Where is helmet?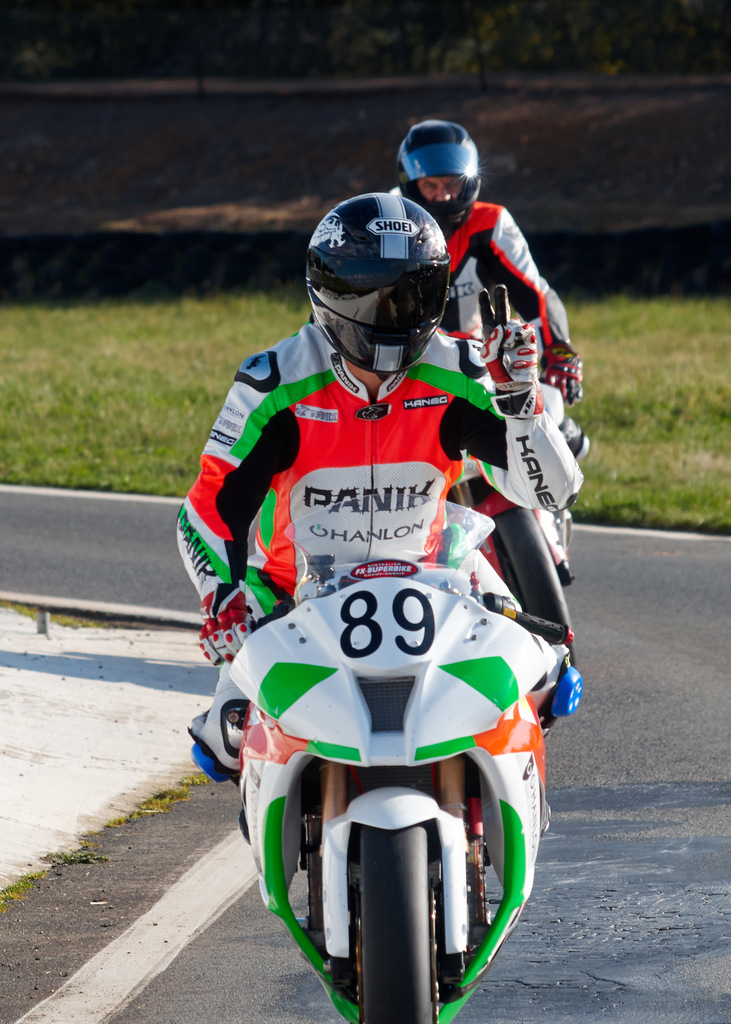
Rect(403, 104, 487, 248).
